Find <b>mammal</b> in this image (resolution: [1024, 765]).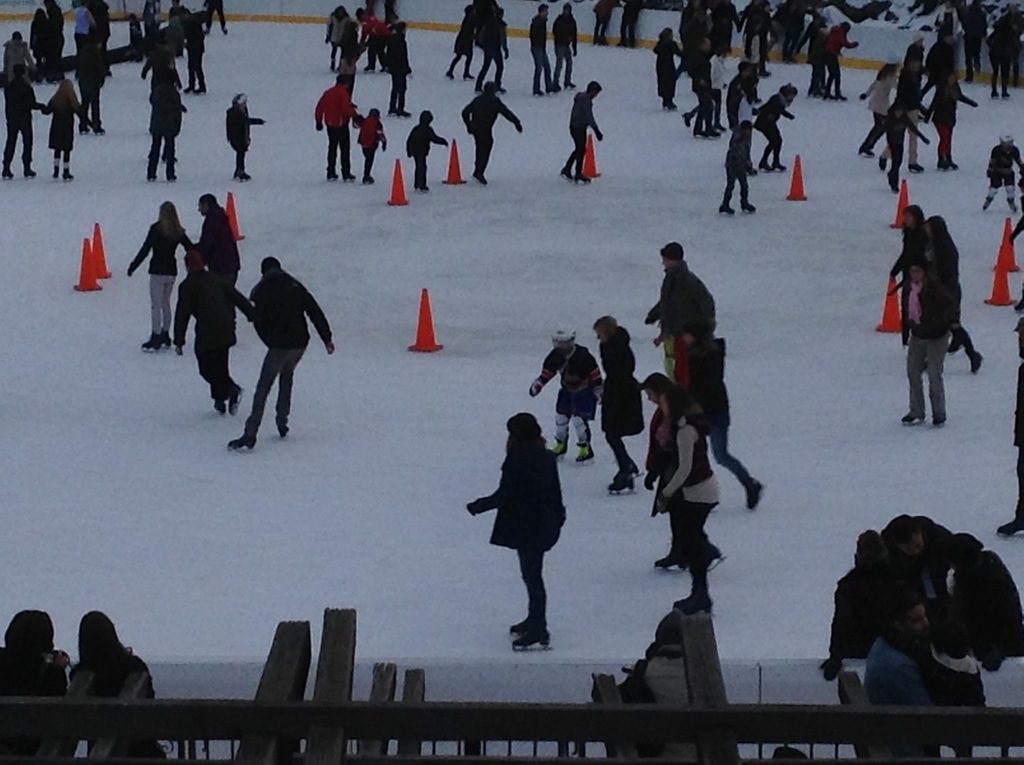
(44,0,62,81).
